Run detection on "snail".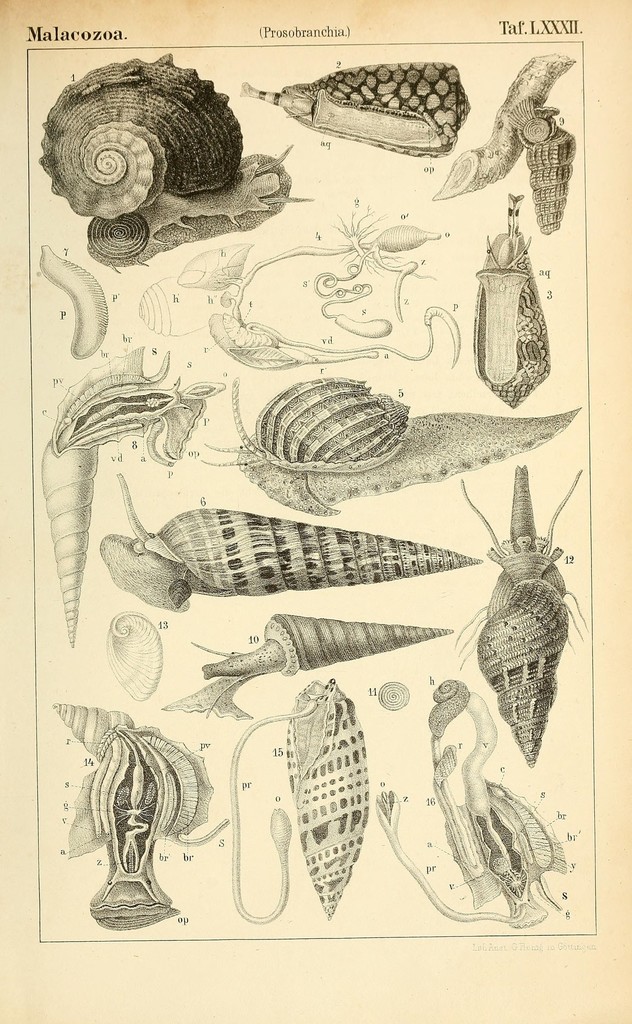
Result: crop(452, 464, 592, 770).
